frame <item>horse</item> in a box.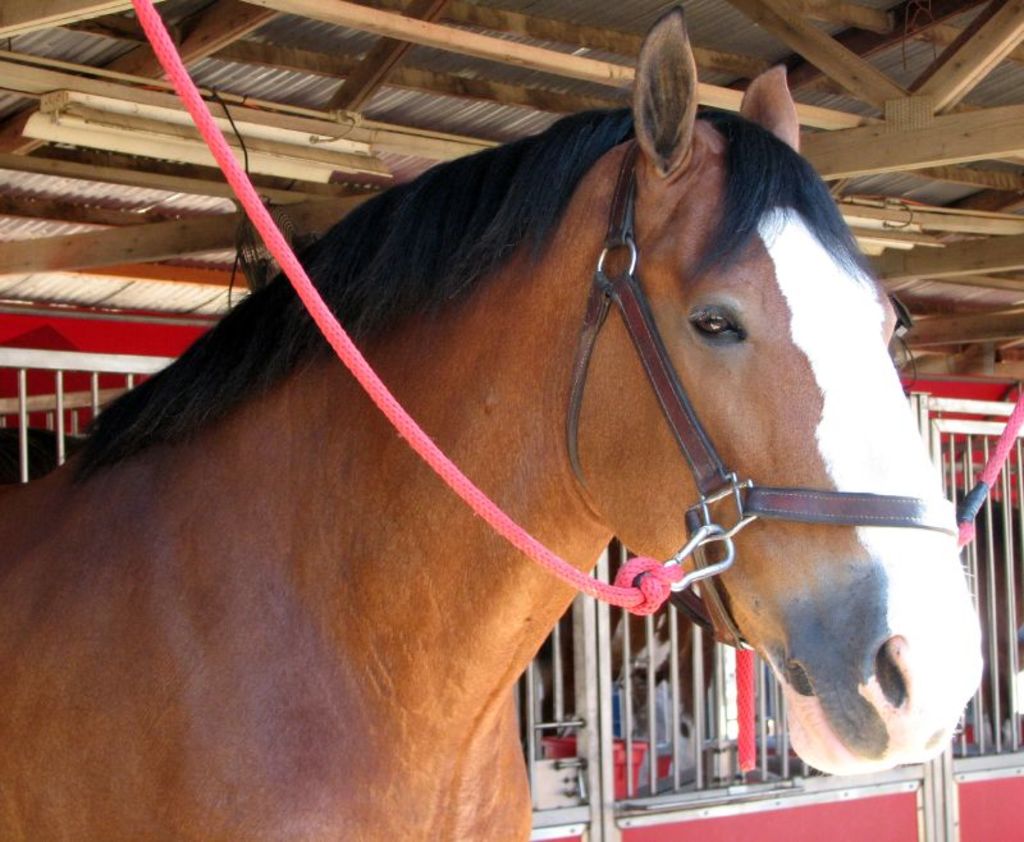
(0,5,991,838).
